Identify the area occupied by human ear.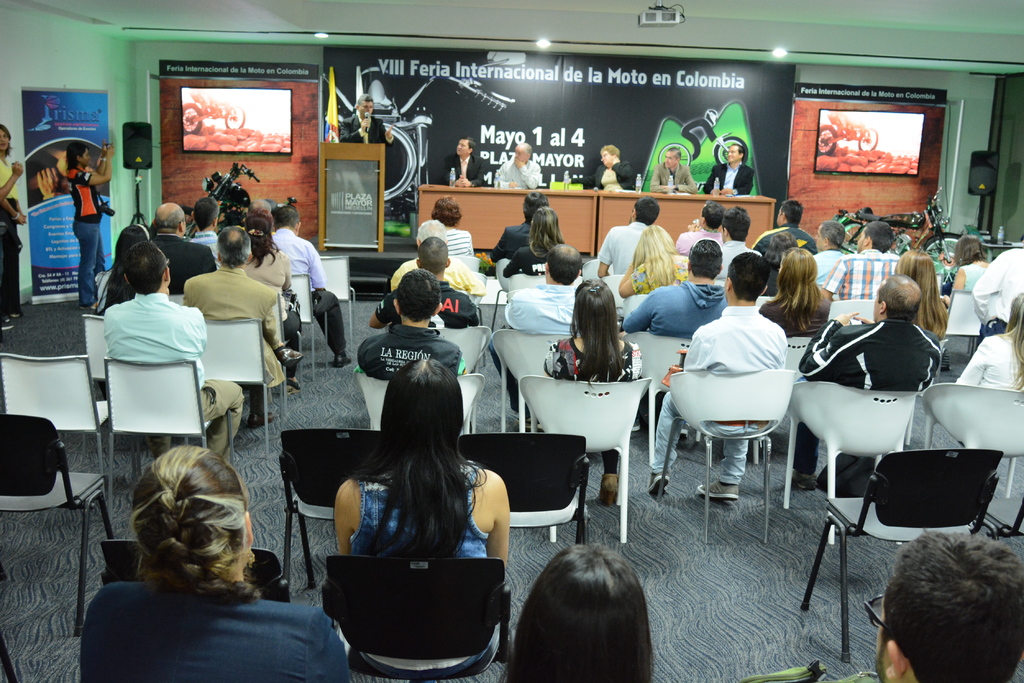
Area: (241,509,254,551).
